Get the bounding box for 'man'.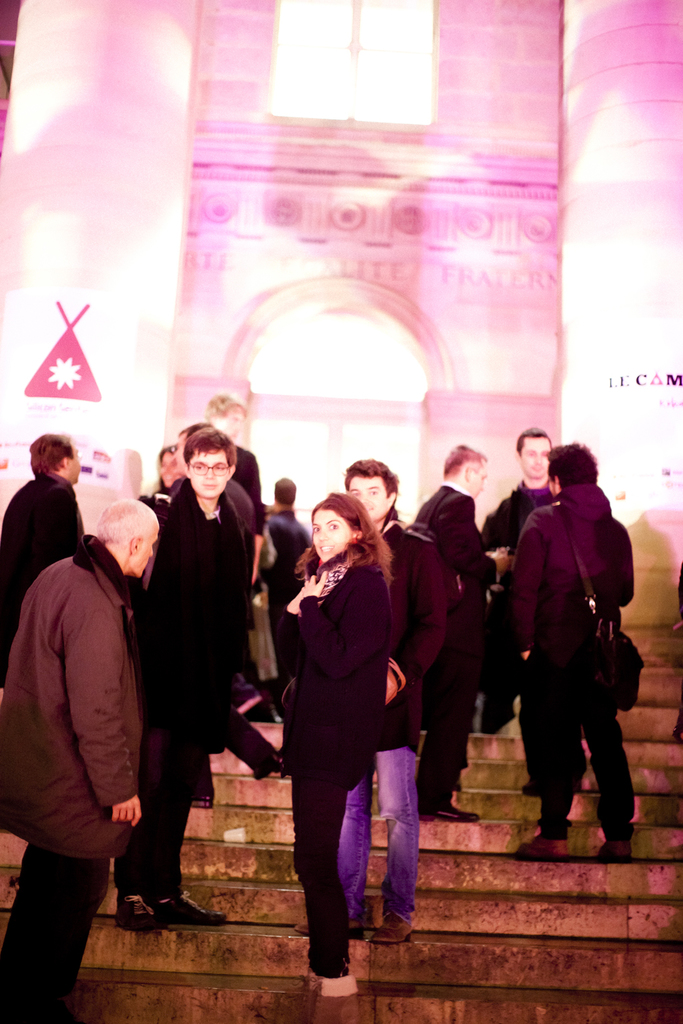
Rect(325, 463, 442, 945).
